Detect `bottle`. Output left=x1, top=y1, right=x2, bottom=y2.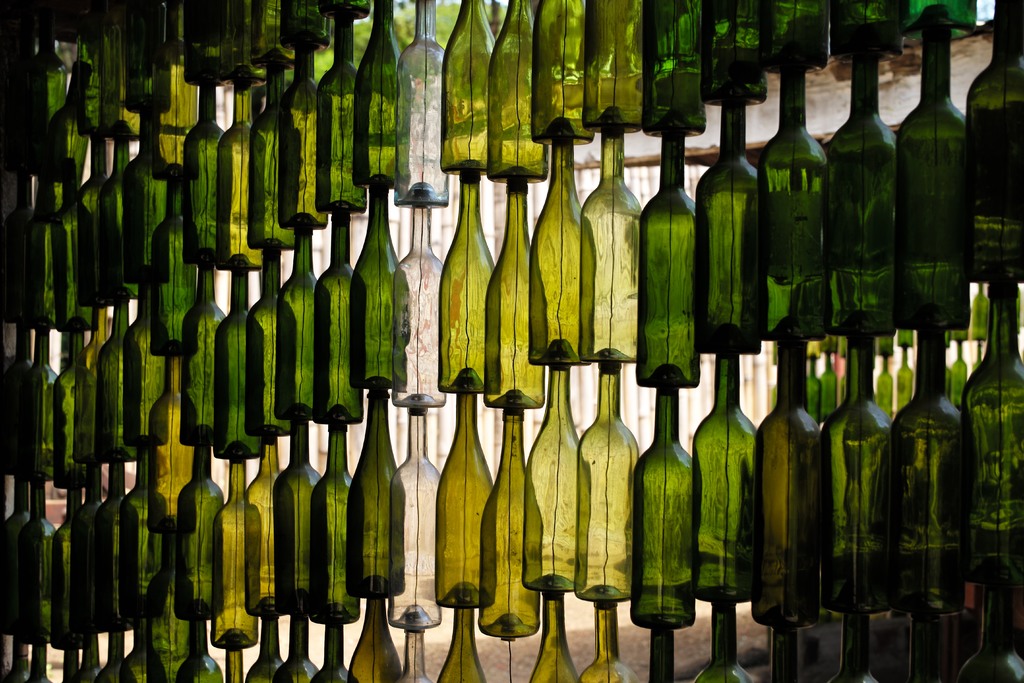
left=629, top=383, right=707, bottom=641.
